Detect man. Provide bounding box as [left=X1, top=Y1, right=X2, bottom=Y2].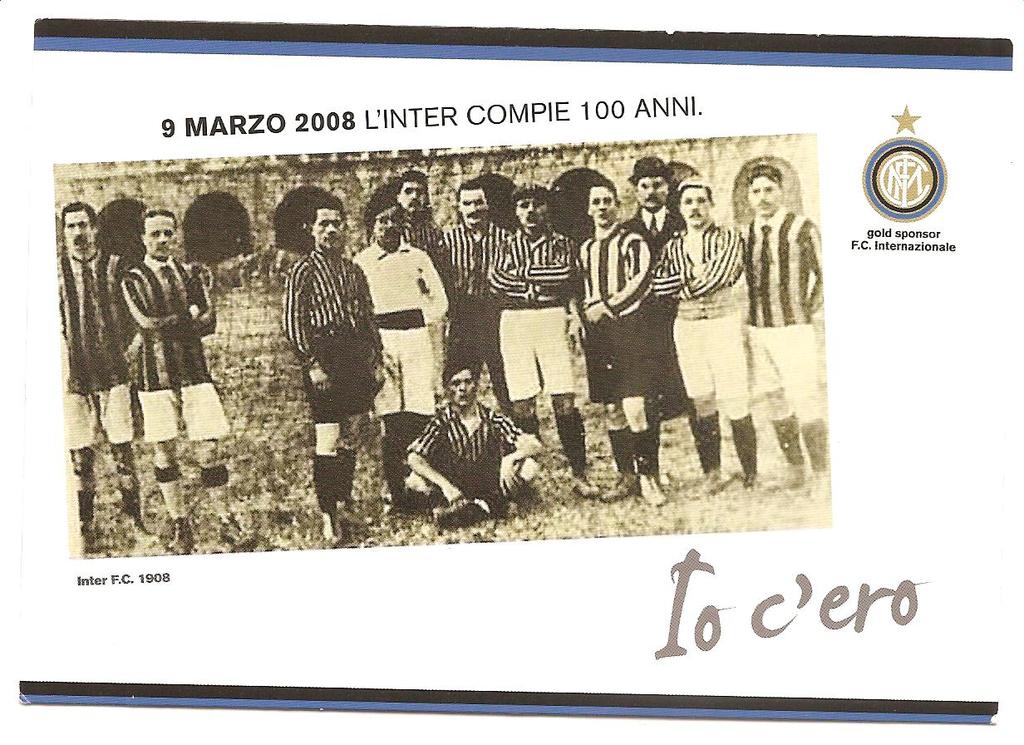
[left=56, top=201, right=152, bottom=540].
